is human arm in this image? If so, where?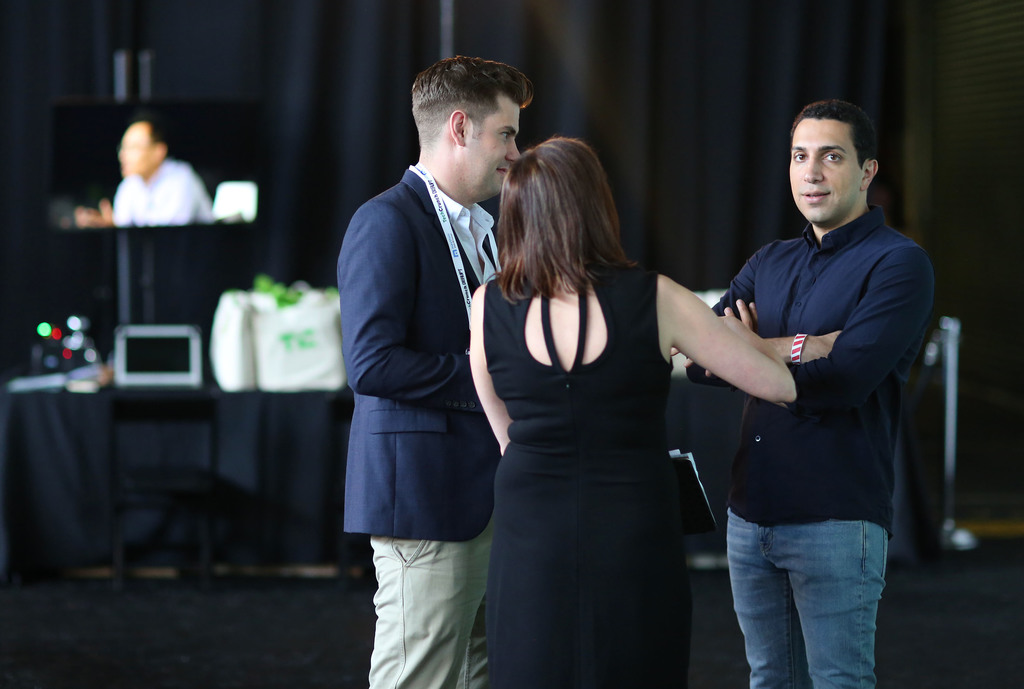
Yes, at bbox=(685, 237, 952, 408).
